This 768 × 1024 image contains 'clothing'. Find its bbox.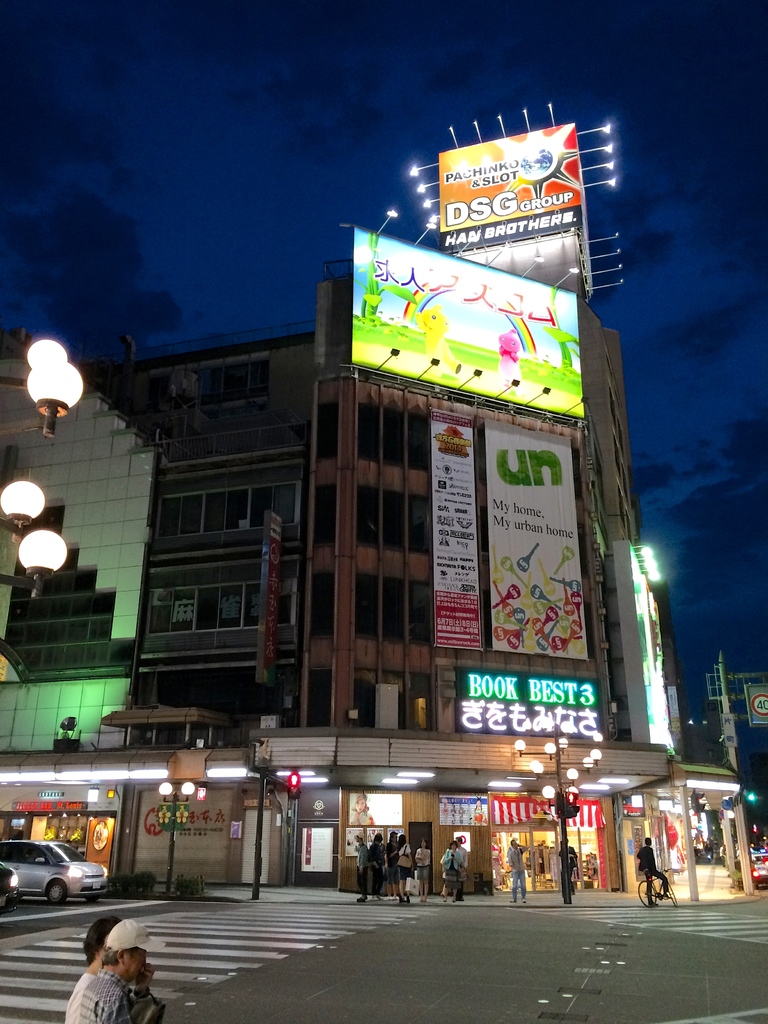
(left=349, top=837, right=429, bottom=895).
